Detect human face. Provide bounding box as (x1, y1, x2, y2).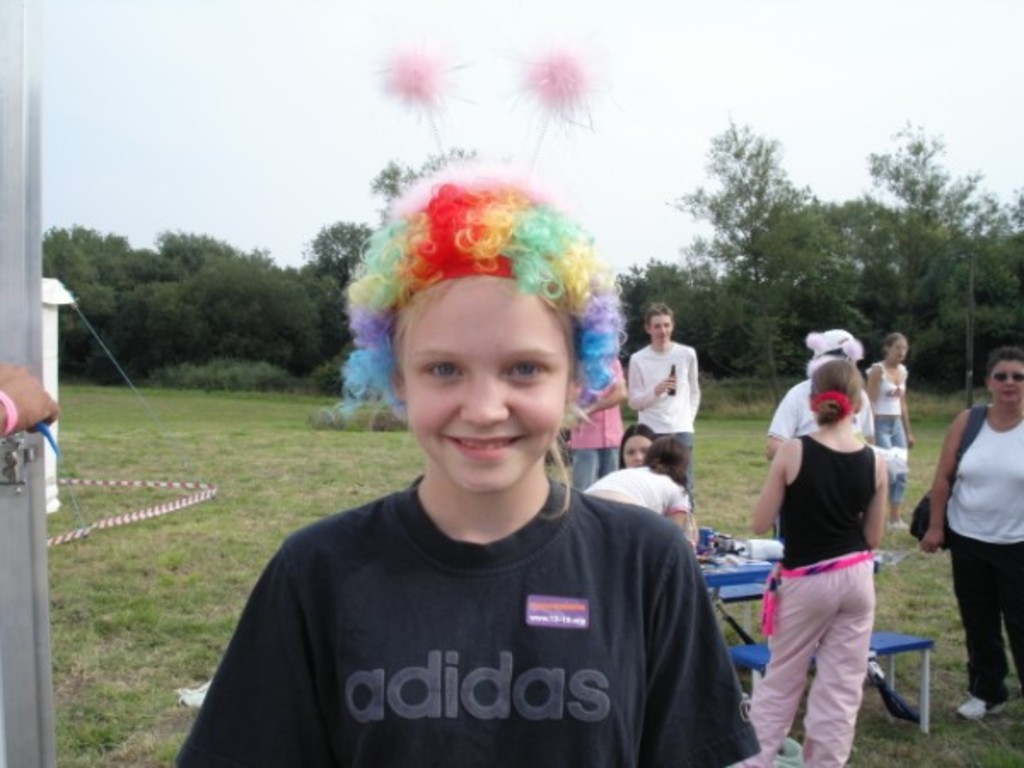
(618, 433, 649, 466).
